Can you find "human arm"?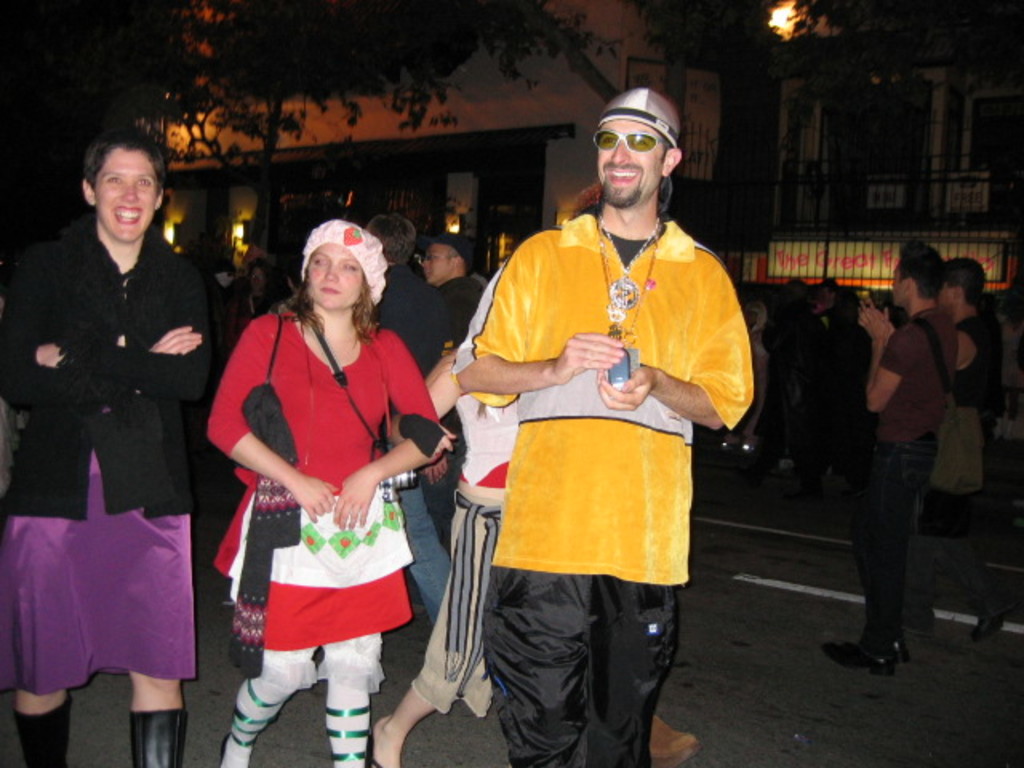
Yes, bounding box: 2, 248, 210, 414.
